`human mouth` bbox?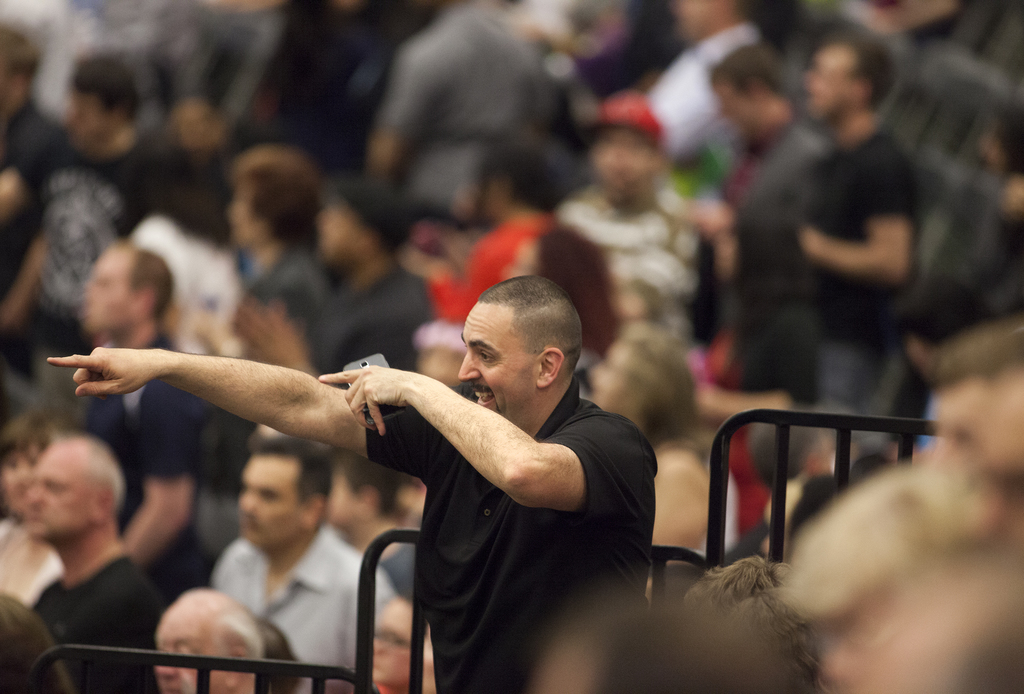
472,389,502,403
